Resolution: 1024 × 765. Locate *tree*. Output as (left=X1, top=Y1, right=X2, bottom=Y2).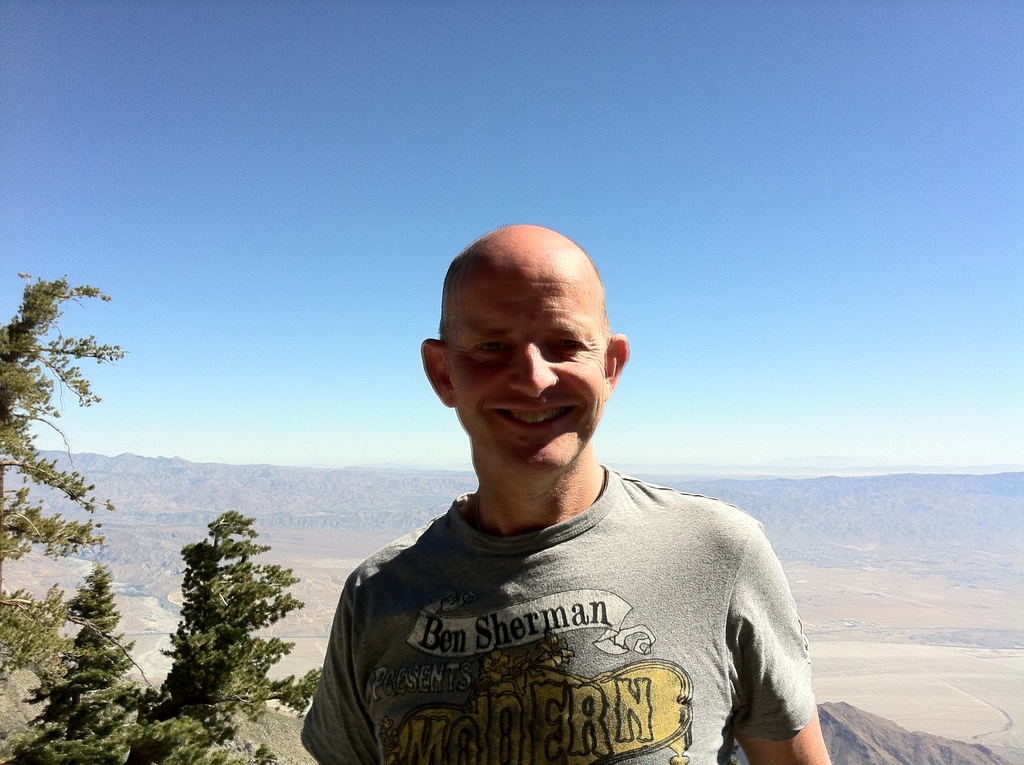
(left=26, top=558, right=138, bottom=759).
